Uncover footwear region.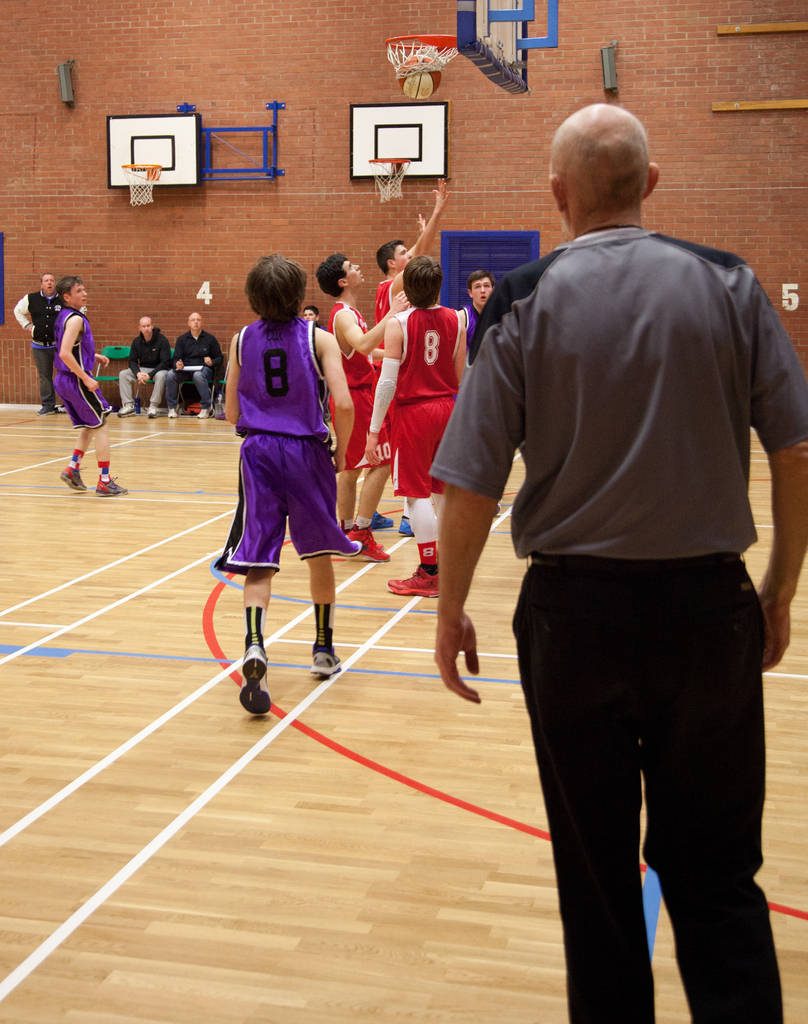
Uncovered: (305, 646, 341, 679).
